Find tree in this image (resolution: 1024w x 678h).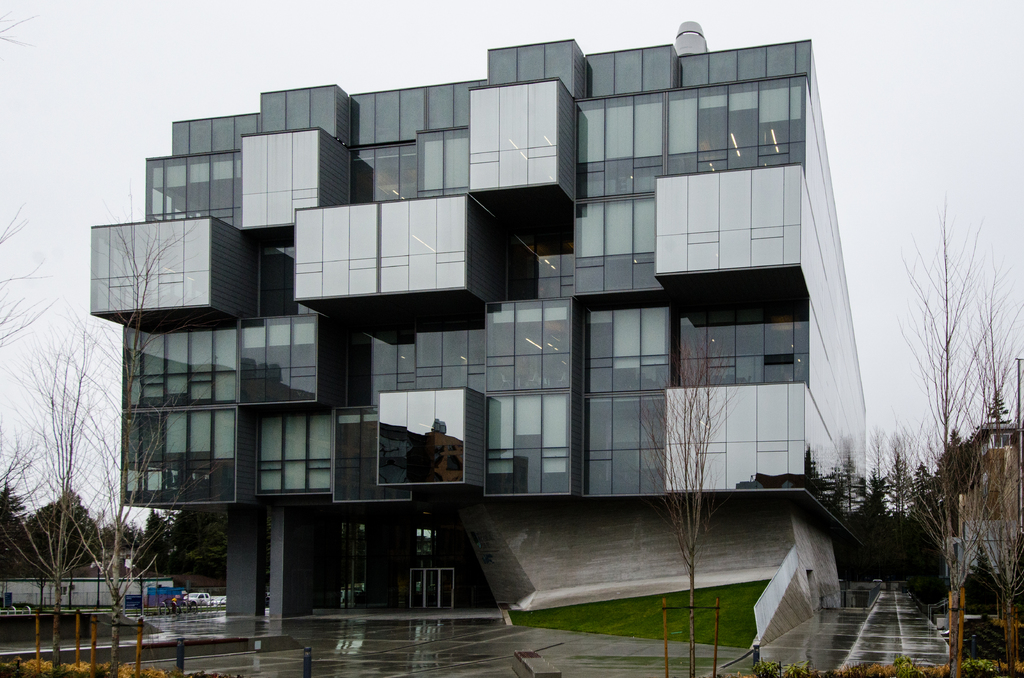
<box>0,478,33,589</box>.
